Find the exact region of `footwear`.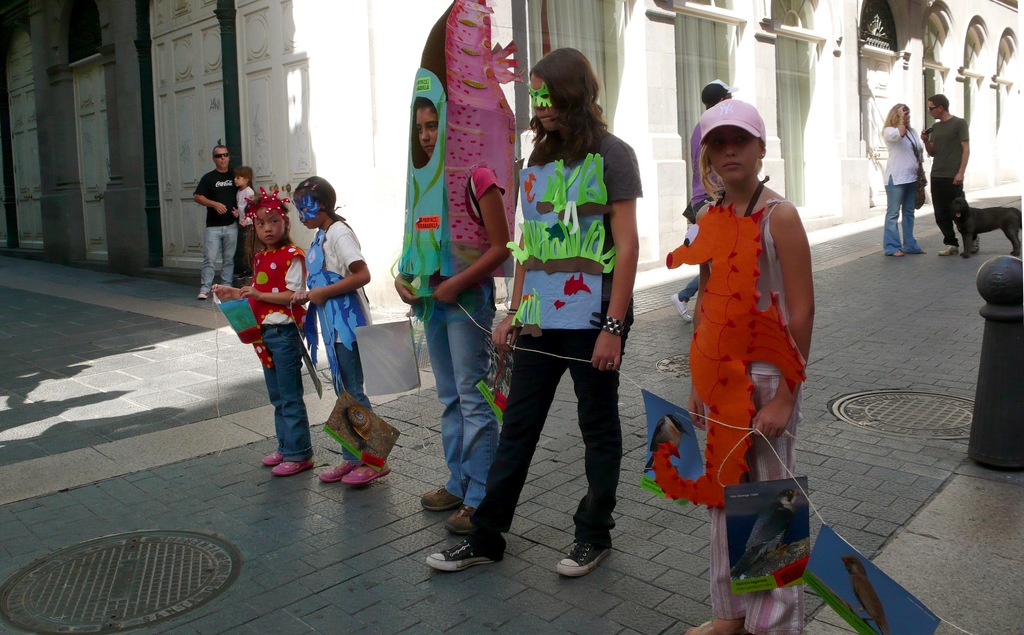
Exact region: 319 462 351 482.
